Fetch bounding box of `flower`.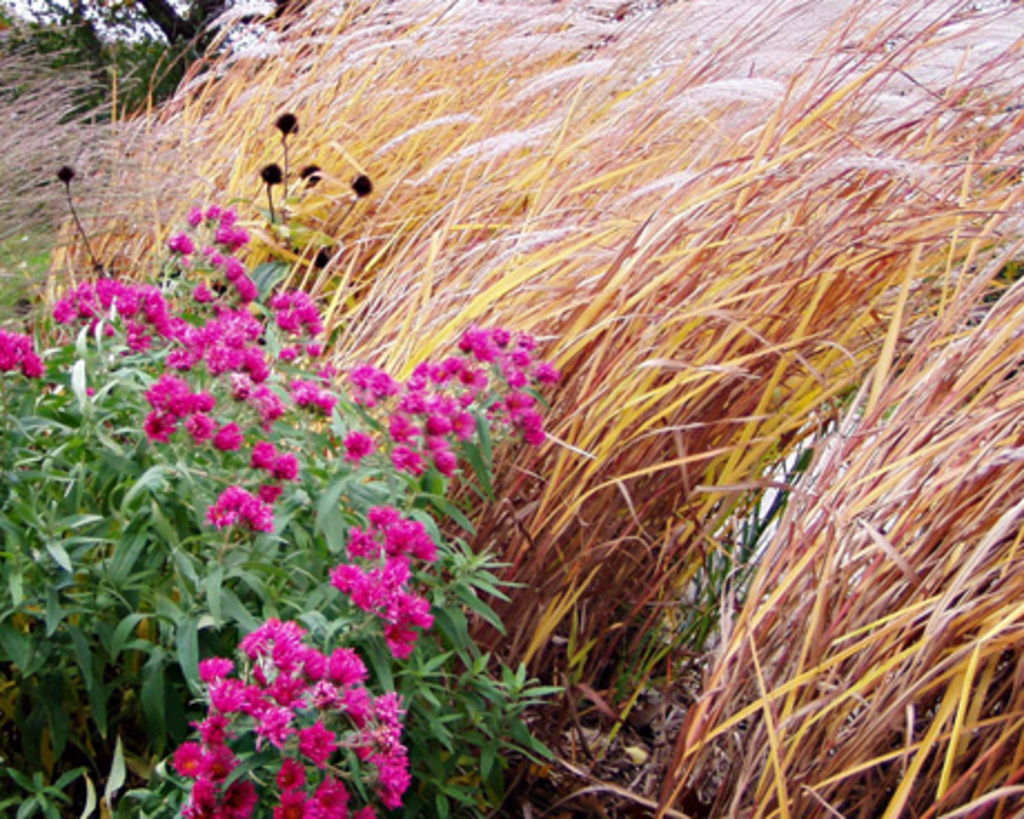
Bbox: <bbox>16, 329, 31, 347</bbox>.
